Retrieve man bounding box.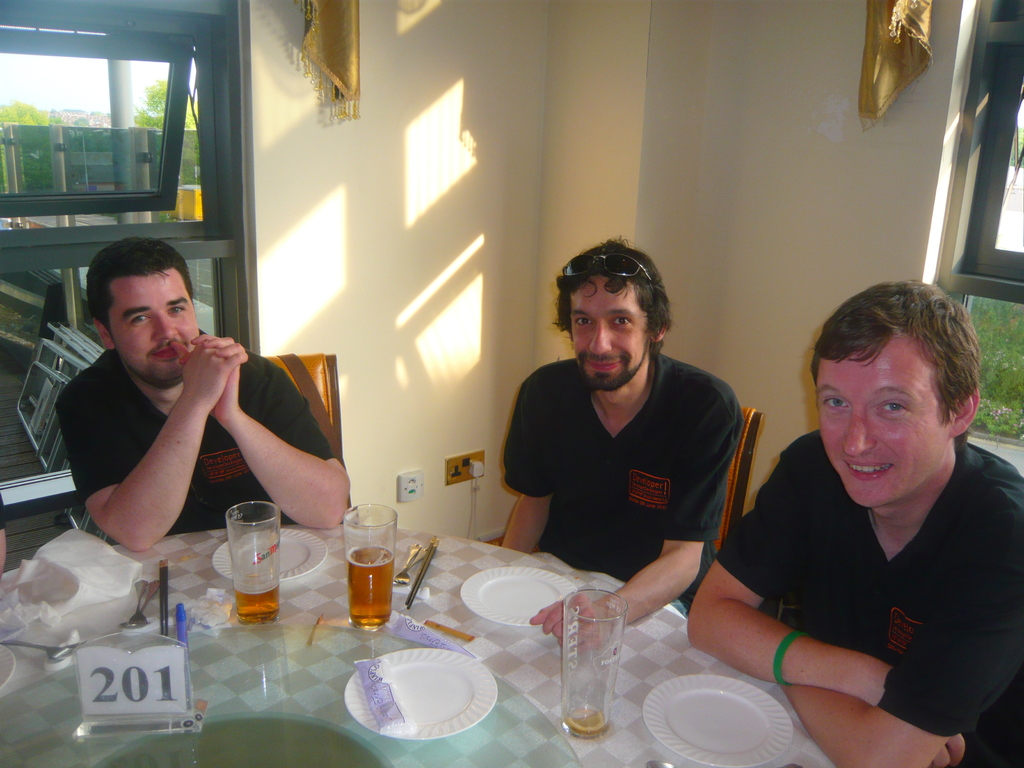
Bounding box: (674, 271, 1023, 767).
